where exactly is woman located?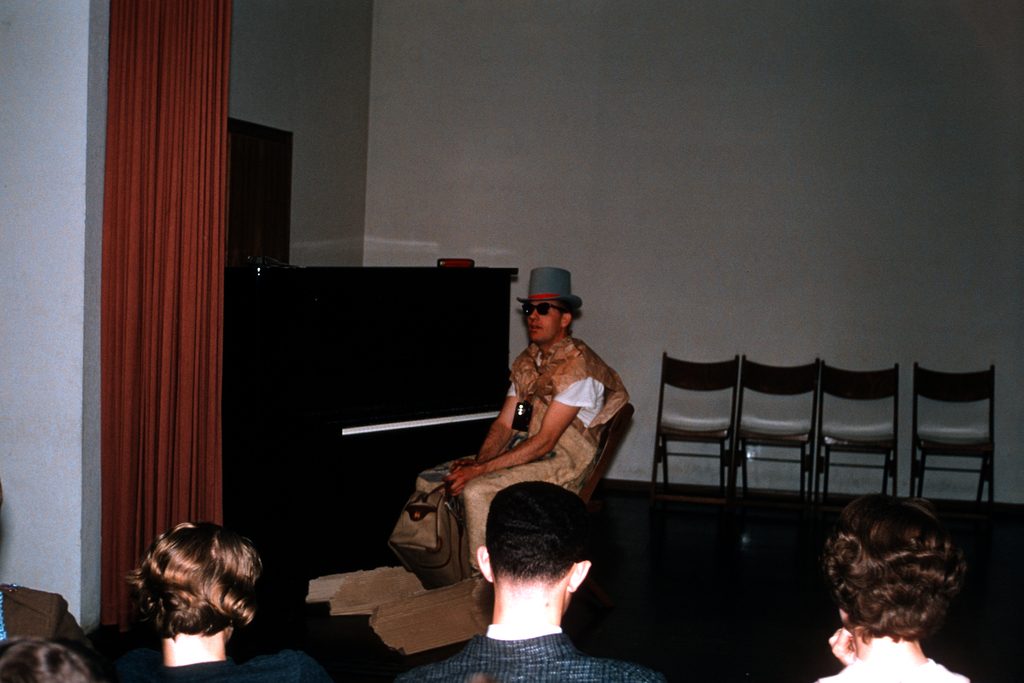
Its bounding box is (x1=793, y1=490, x2=991, y2=681).
